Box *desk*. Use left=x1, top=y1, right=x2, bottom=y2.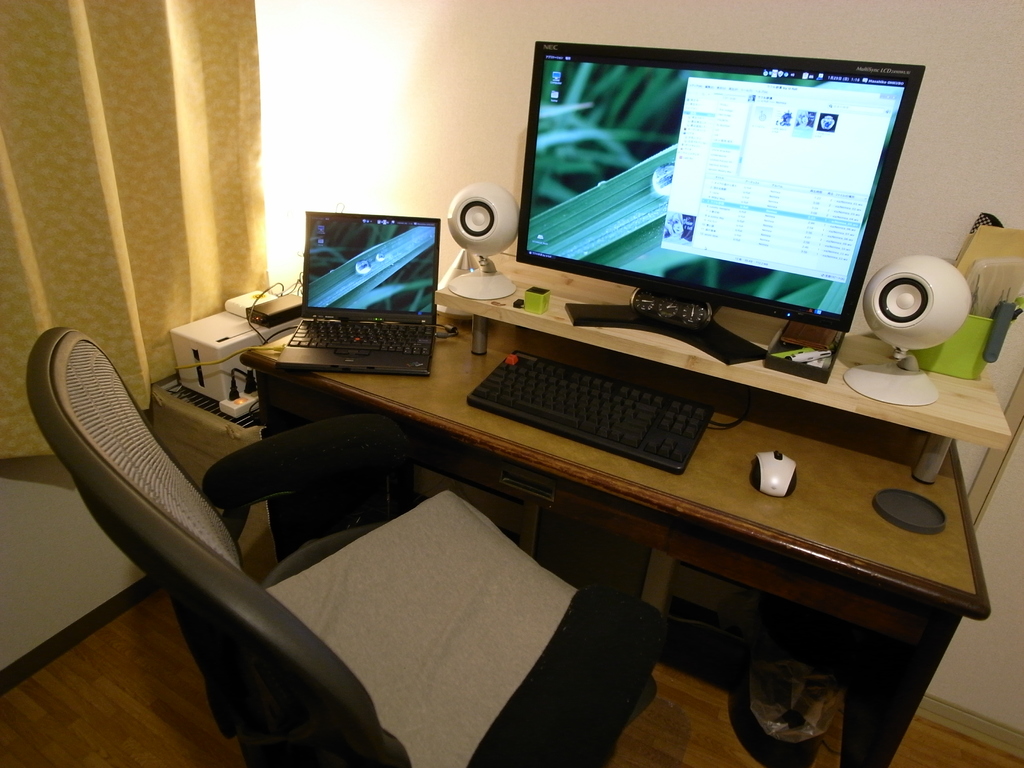
left=60, top=236, right=1000, bottom=753.
